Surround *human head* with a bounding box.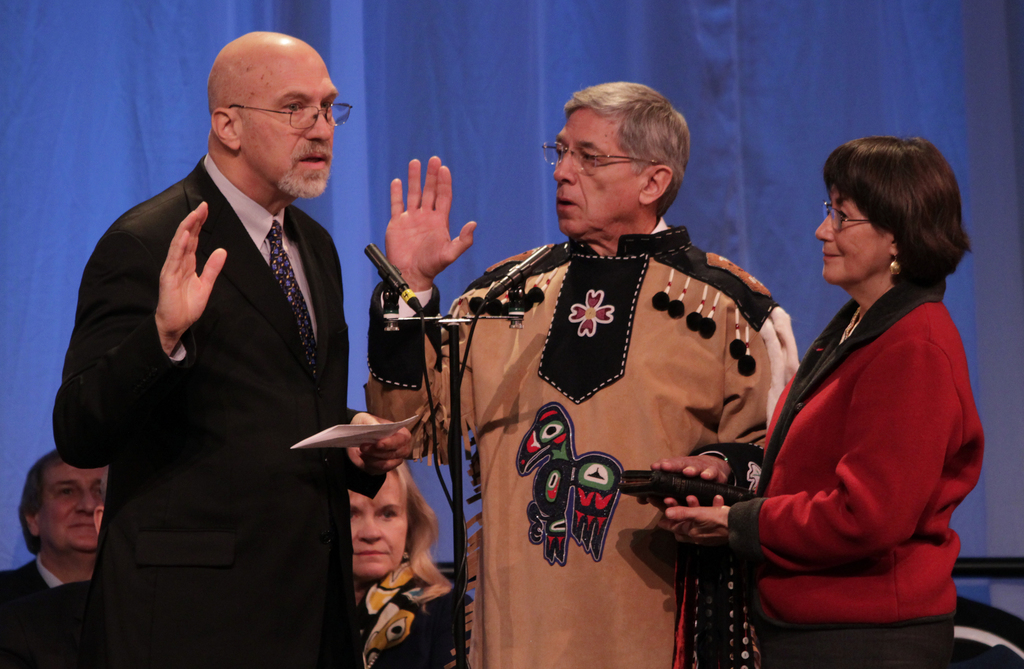
l=539, t=81, r=689, b=241.
